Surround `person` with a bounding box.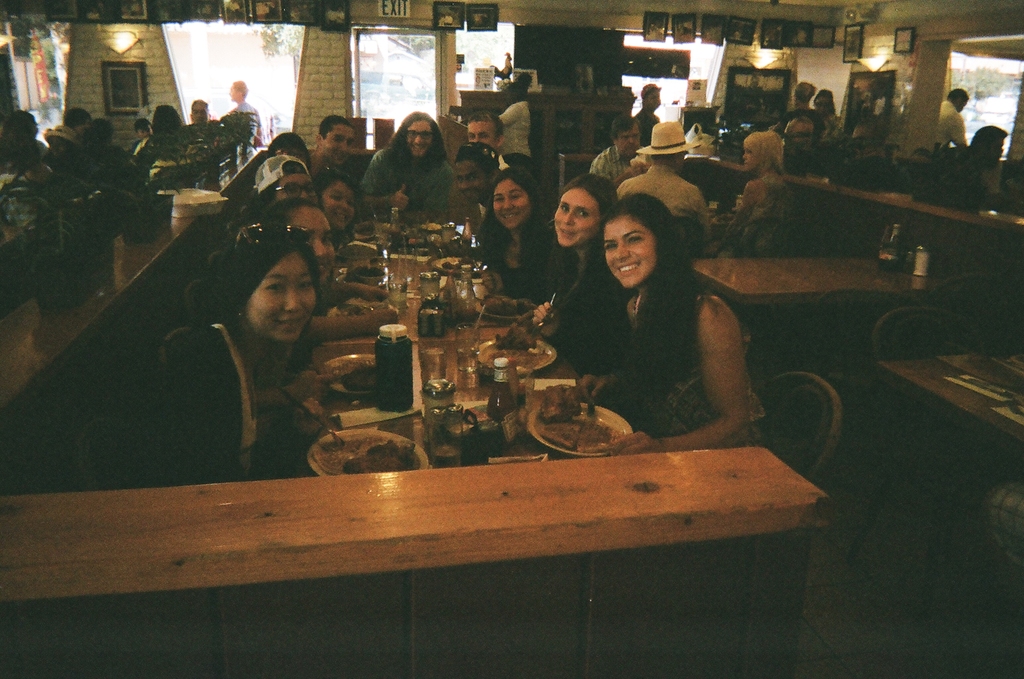
955, 126, 1011, 195.
